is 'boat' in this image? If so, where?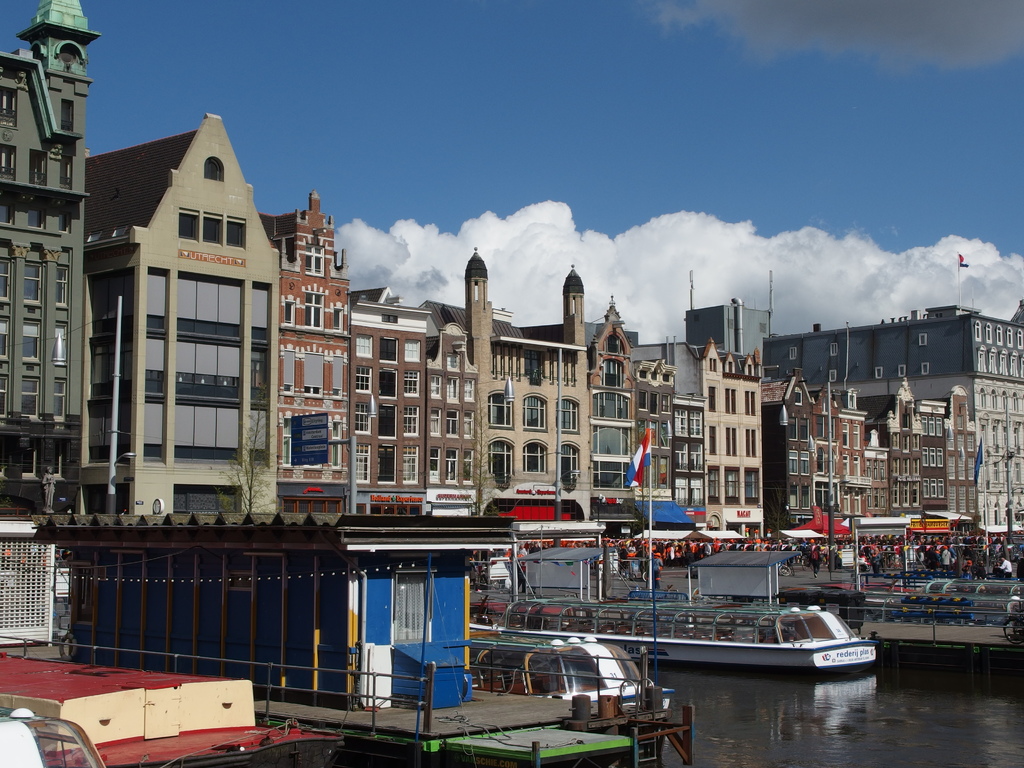
Yes, at (x1=467, y1=632, x2=675, y2=710).
